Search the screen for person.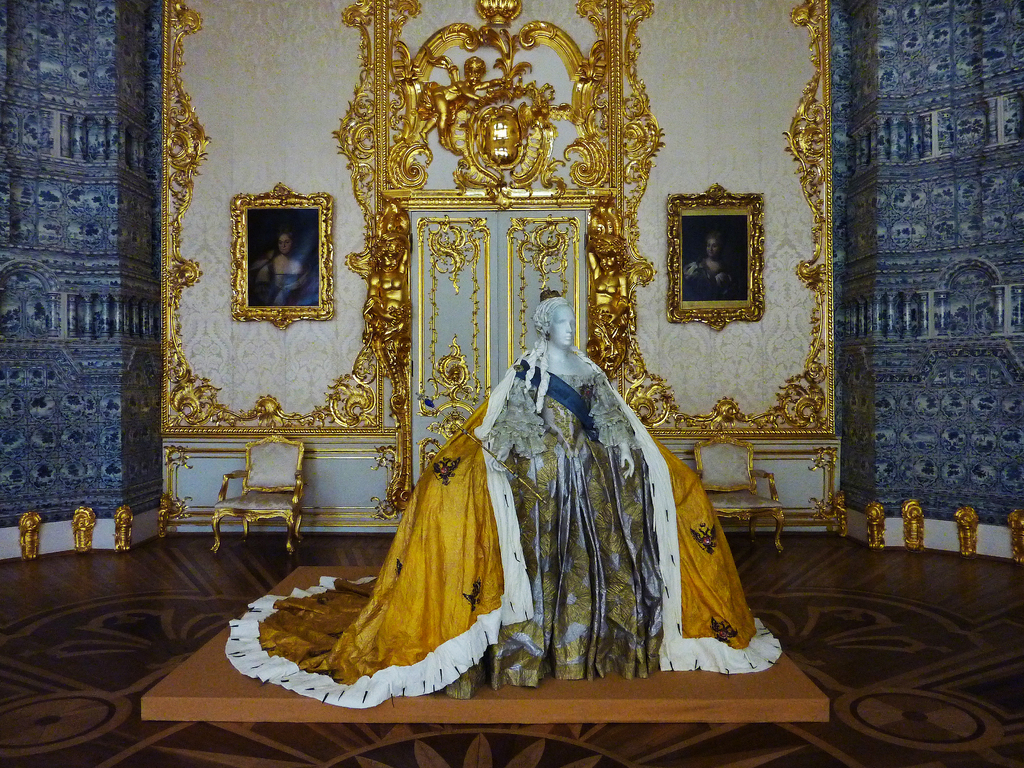
Found at 251, 225, 318, 303.
